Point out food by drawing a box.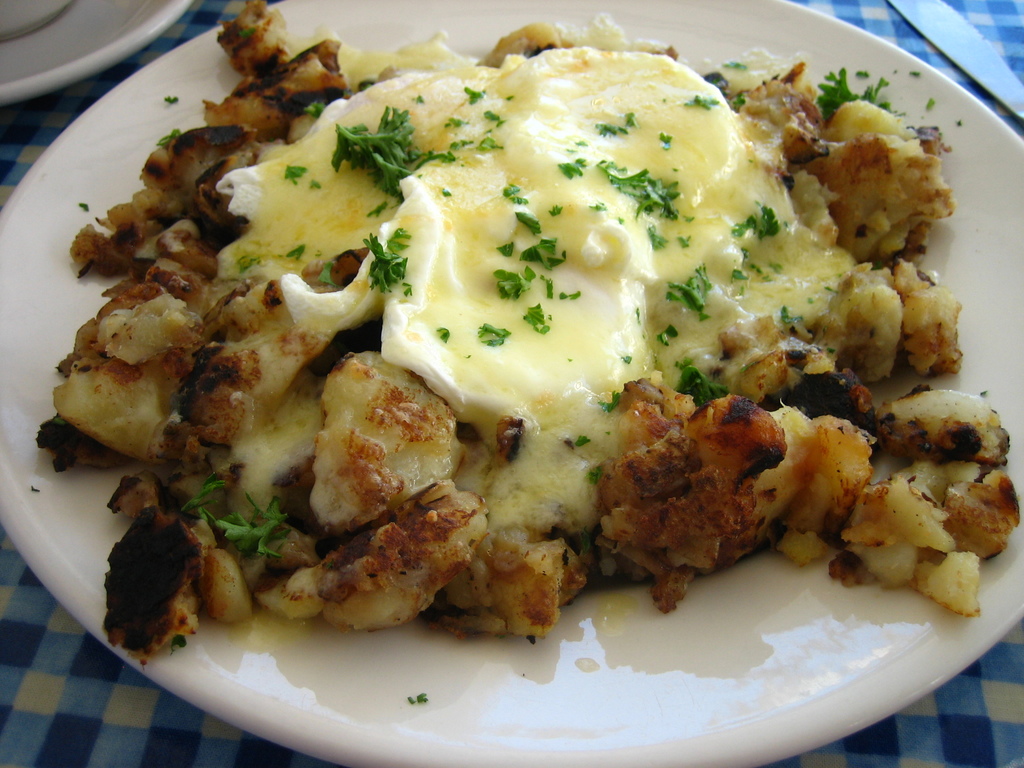
[x1=42, y1=25, x2=993, y2=684].
